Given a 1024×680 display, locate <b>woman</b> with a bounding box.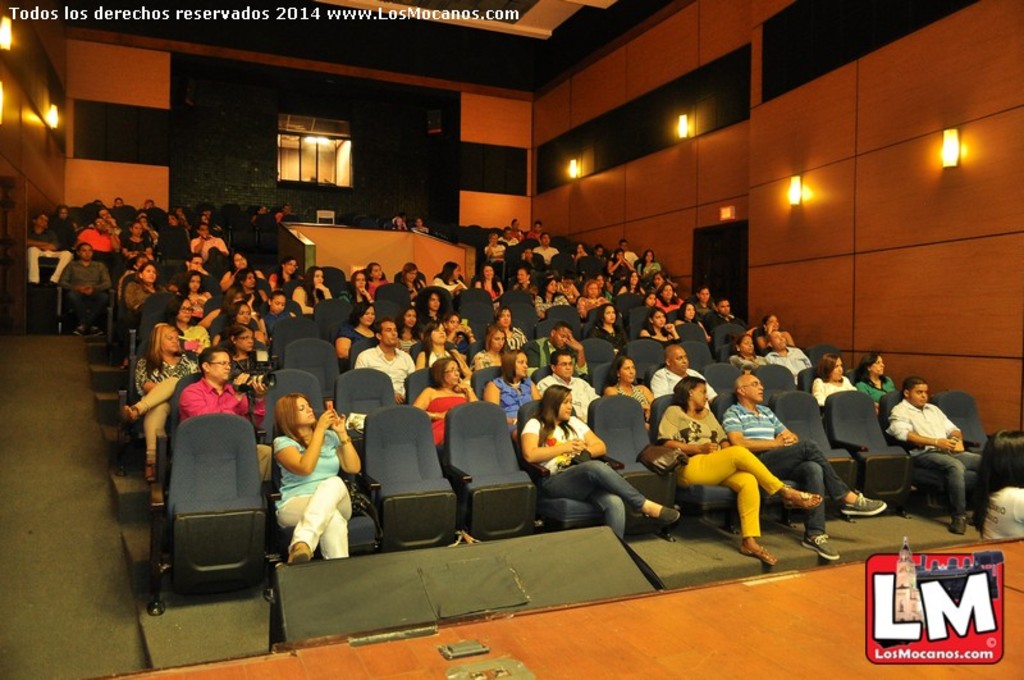
Located: bbox(435, 261, 470, 293).
